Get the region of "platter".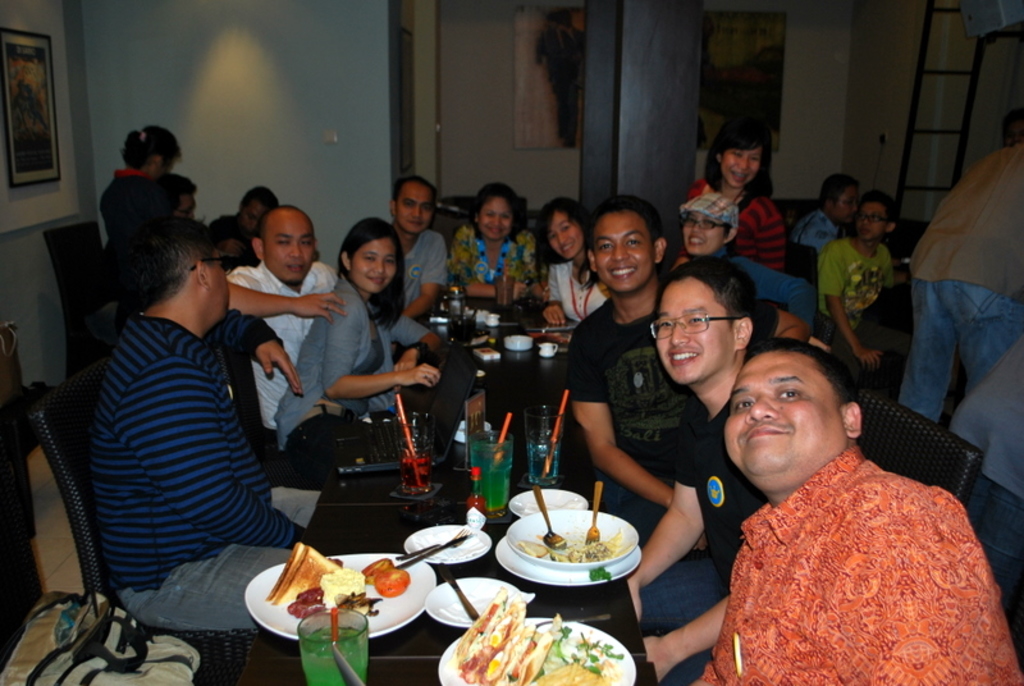
left=438, top=617, right=634, bottom=685.
